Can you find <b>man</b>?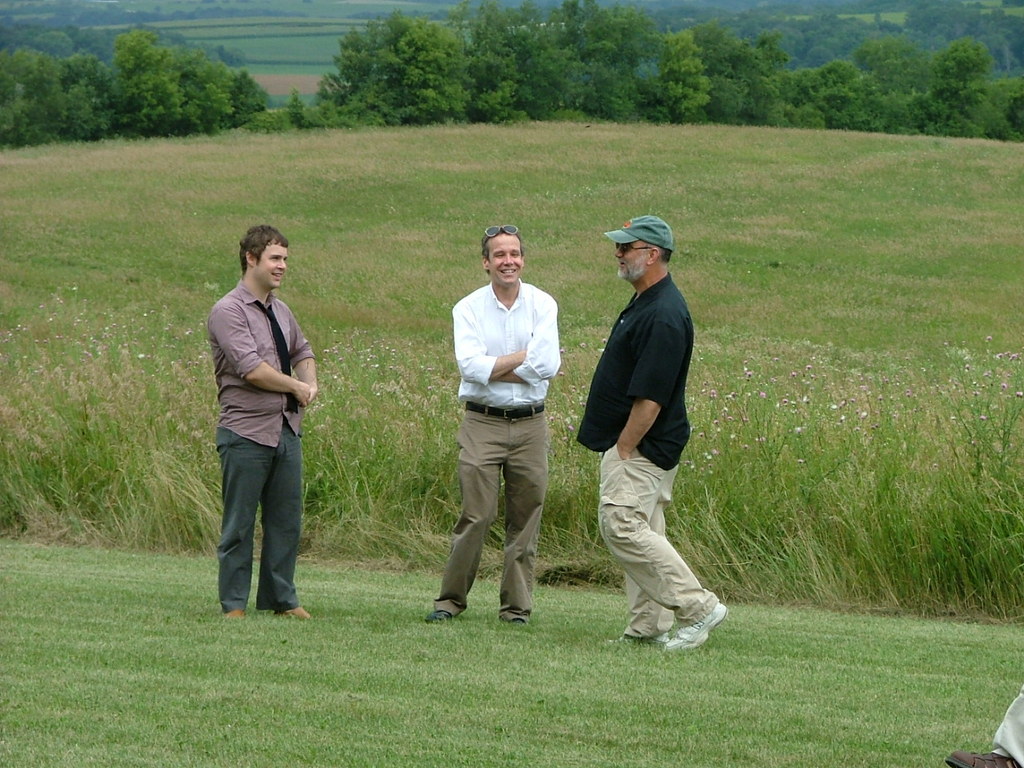
Yes, bounding box: [193, 229, 328, 629].
